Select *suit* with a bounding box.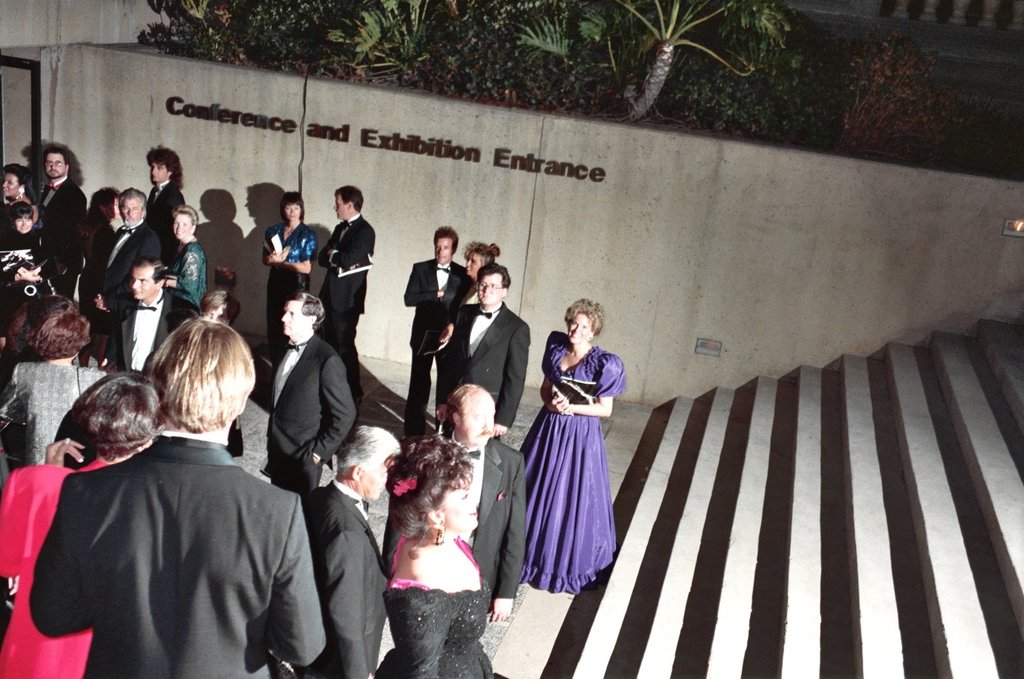
l=27, t=423, r=329, b=678.
